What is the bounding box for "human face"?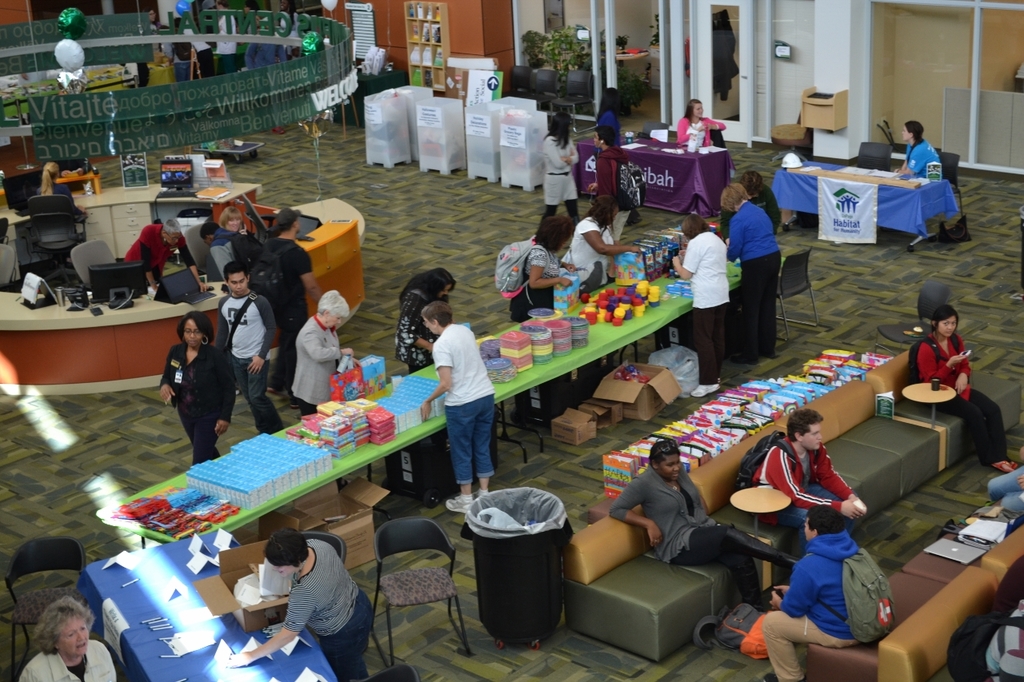
691/103/703/119.
